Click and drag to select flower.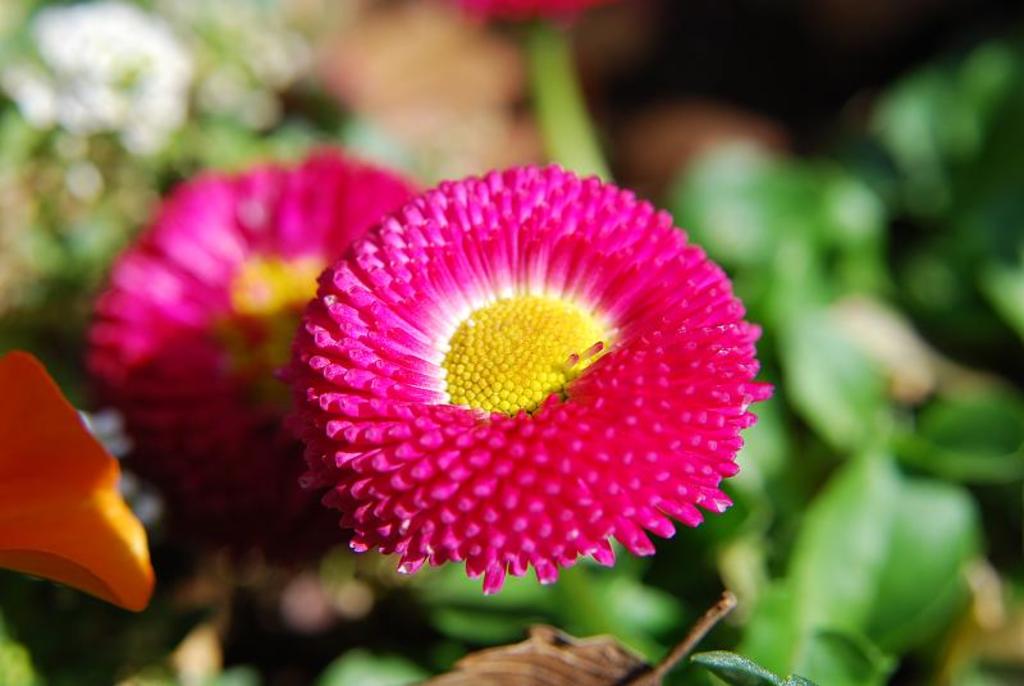
Selection: {"left": 257, "top": 159, "right": 769, "bottom": 605}.
